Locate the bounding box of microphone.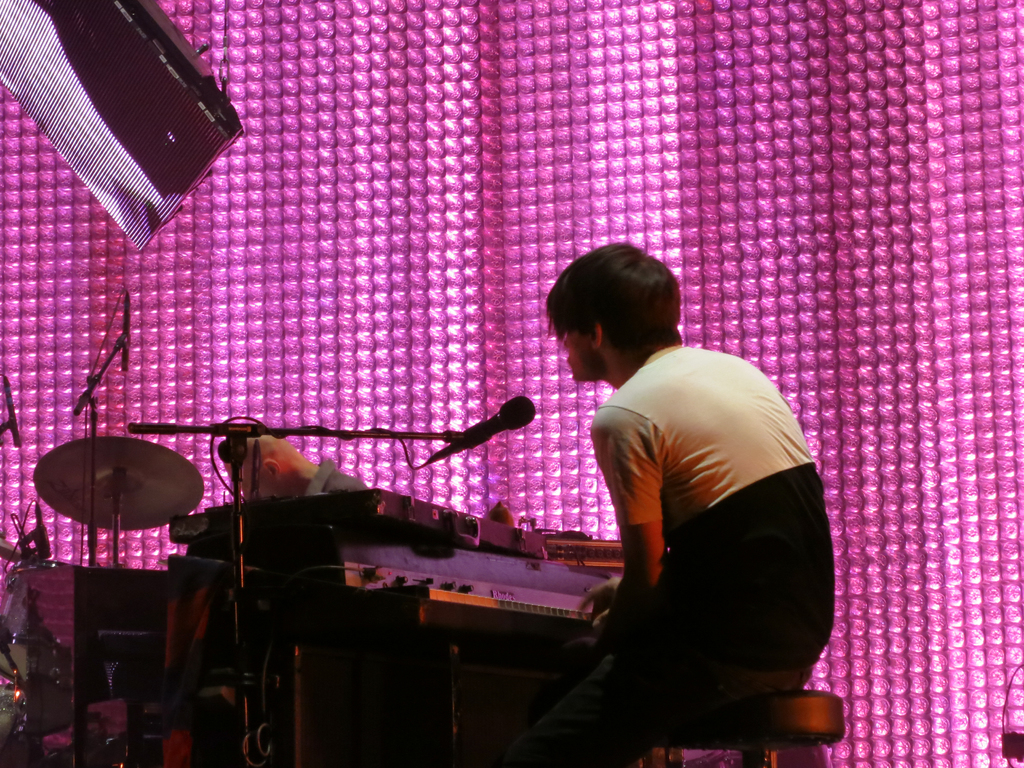
Bounding box: box(115, 289, 141, 373).
